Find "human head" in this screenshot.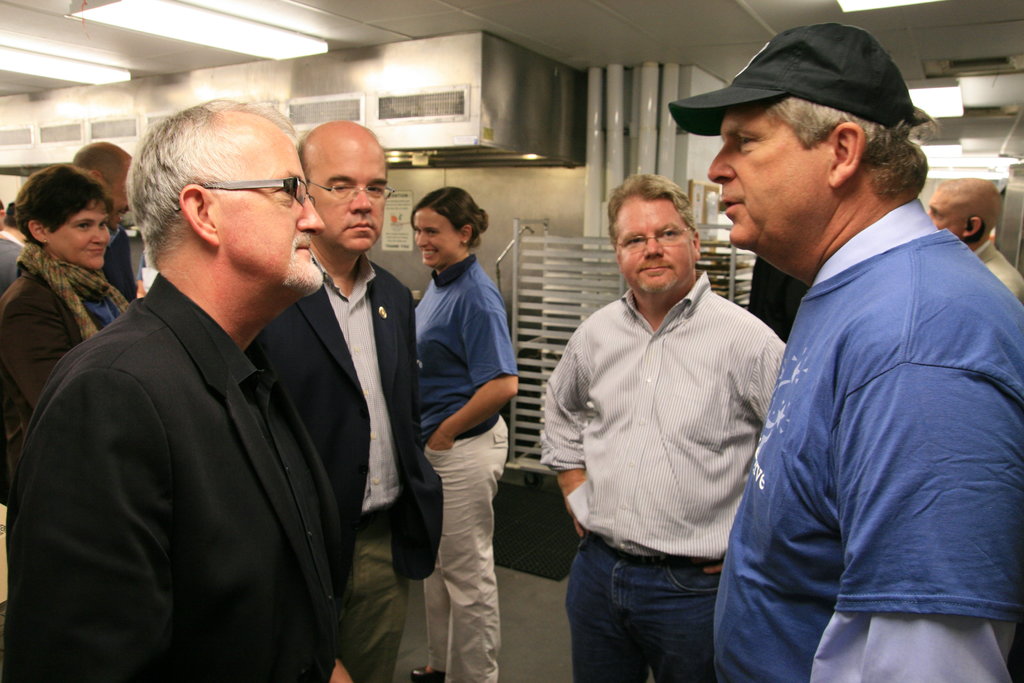
The bounding box for "human head" is <box>13,162,118,267</box>.
